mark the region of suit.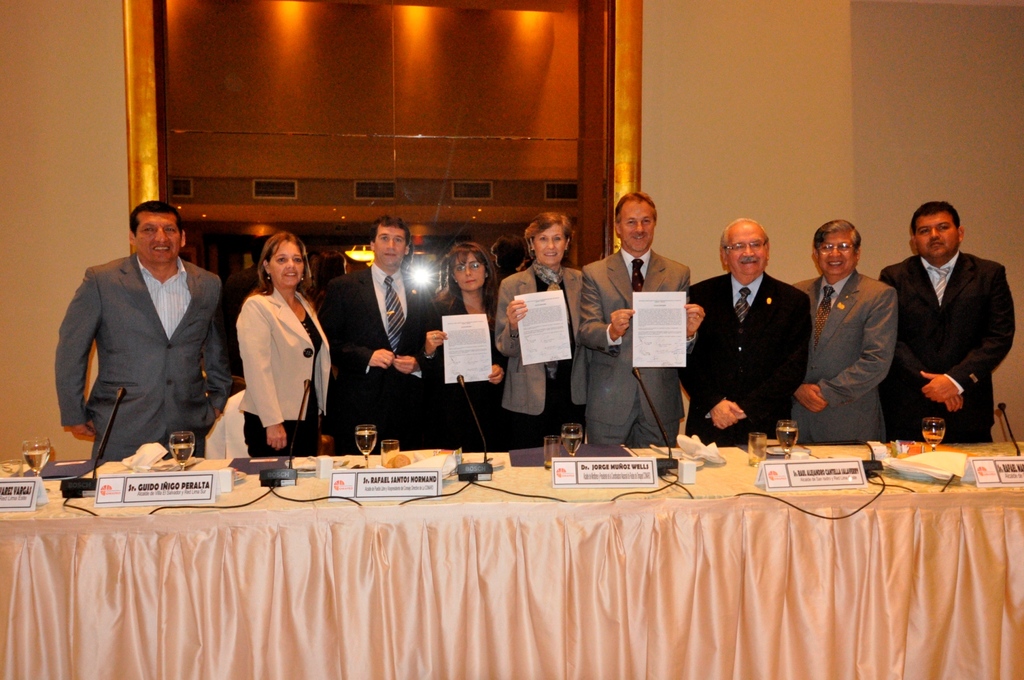
Region: bbox=(890, 205, 1016, 439).
